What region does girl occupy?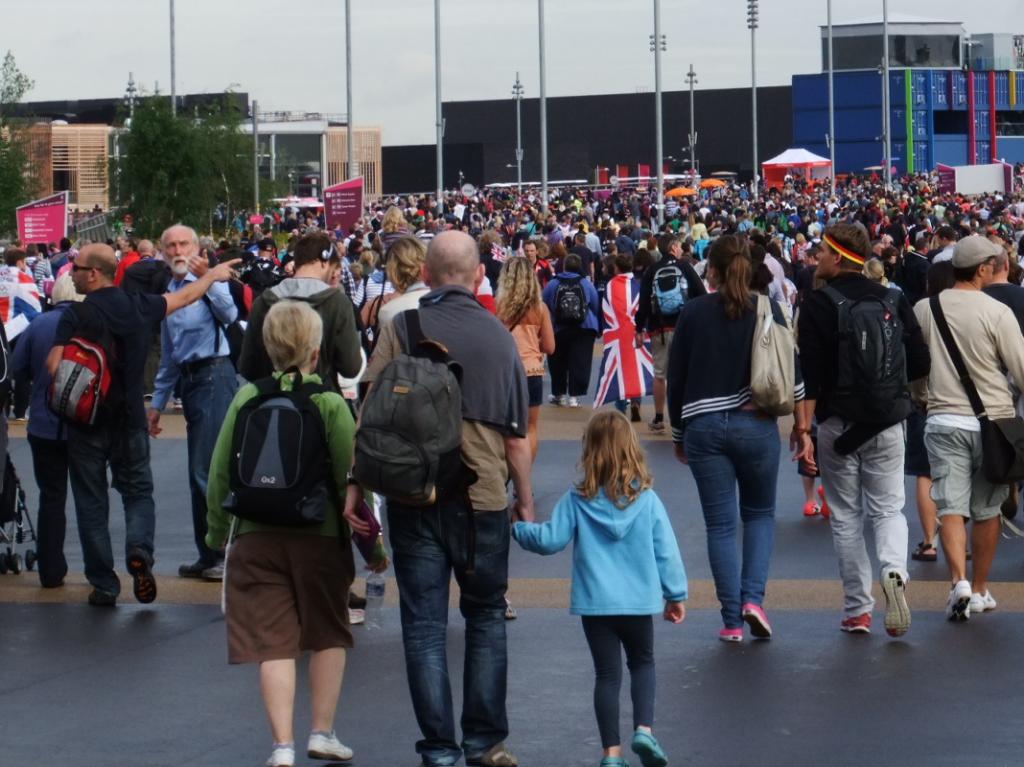
[left=663, top=234, right=807, bottom=642].
